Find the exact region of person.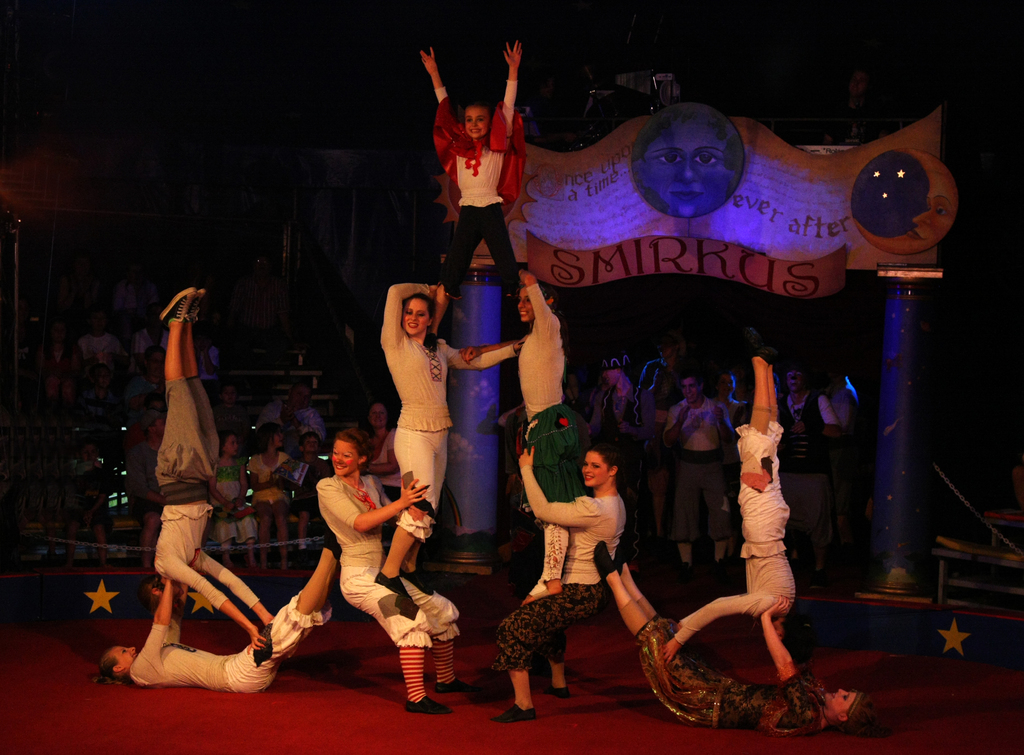
Exact region: bbox=(368, 258, 529, 598).
